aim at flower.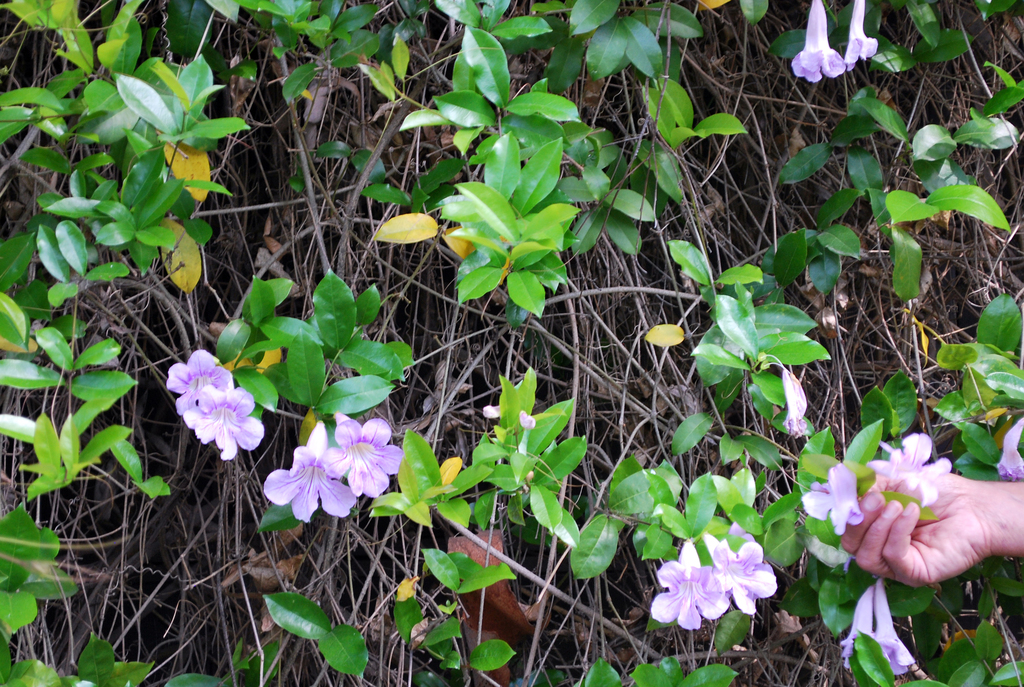
Aimed at Rect(872, 573, 915, 673).
